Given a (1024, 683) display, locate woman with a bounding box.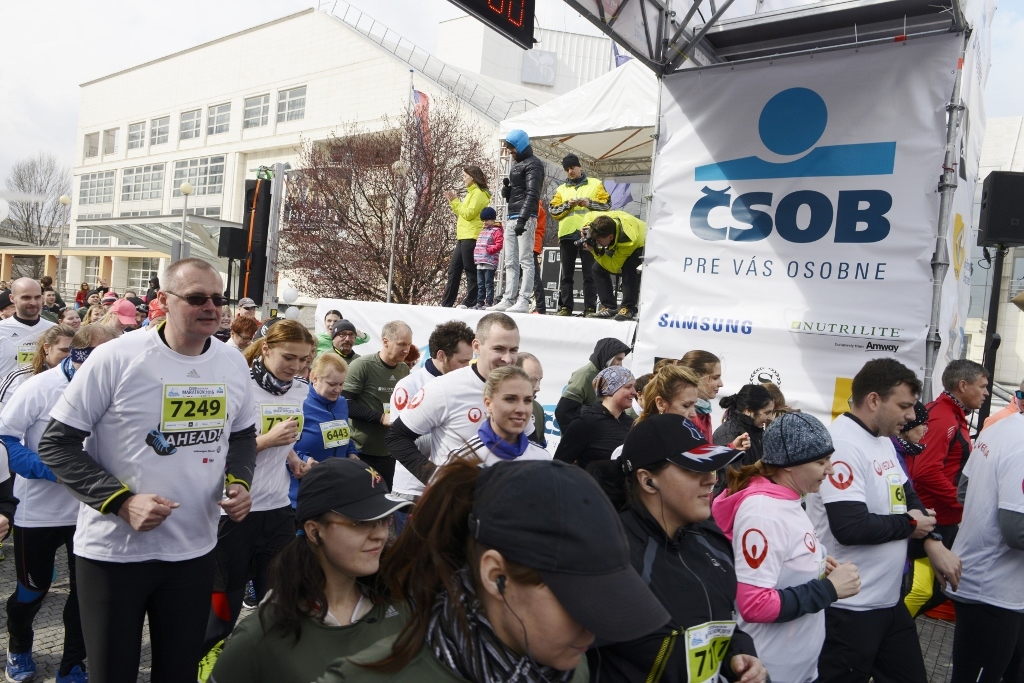
Located: rect(664, 347, 725, 443).
